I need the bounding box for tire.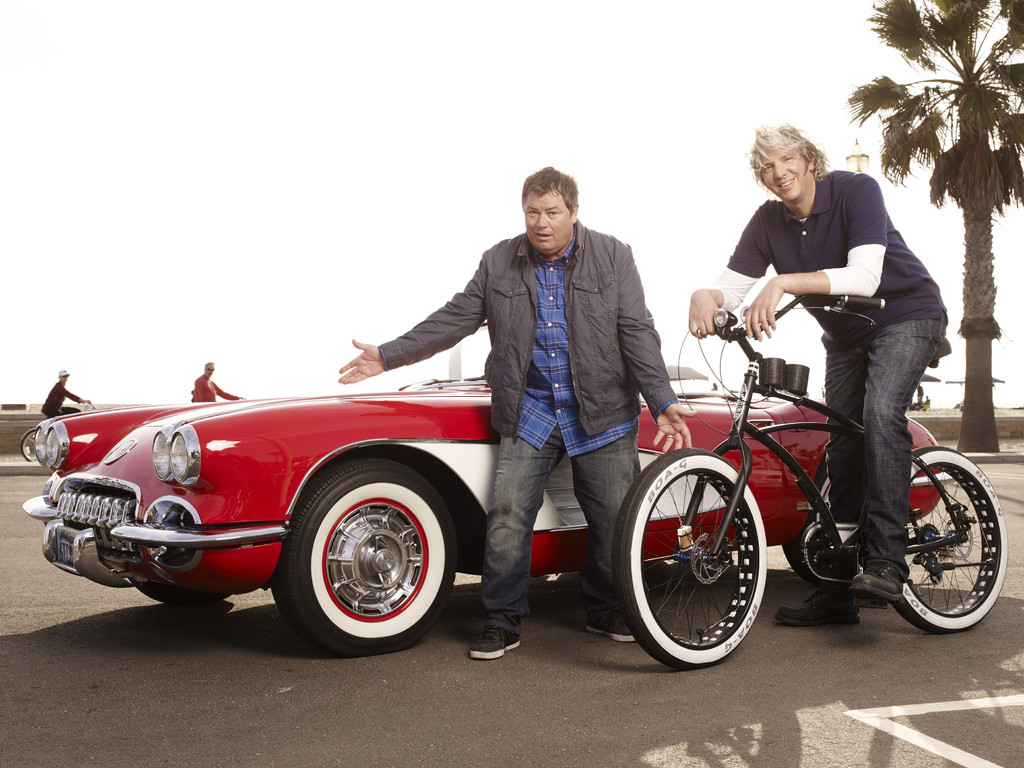
Here it is: l=15, t=426, r=45, b=466.
